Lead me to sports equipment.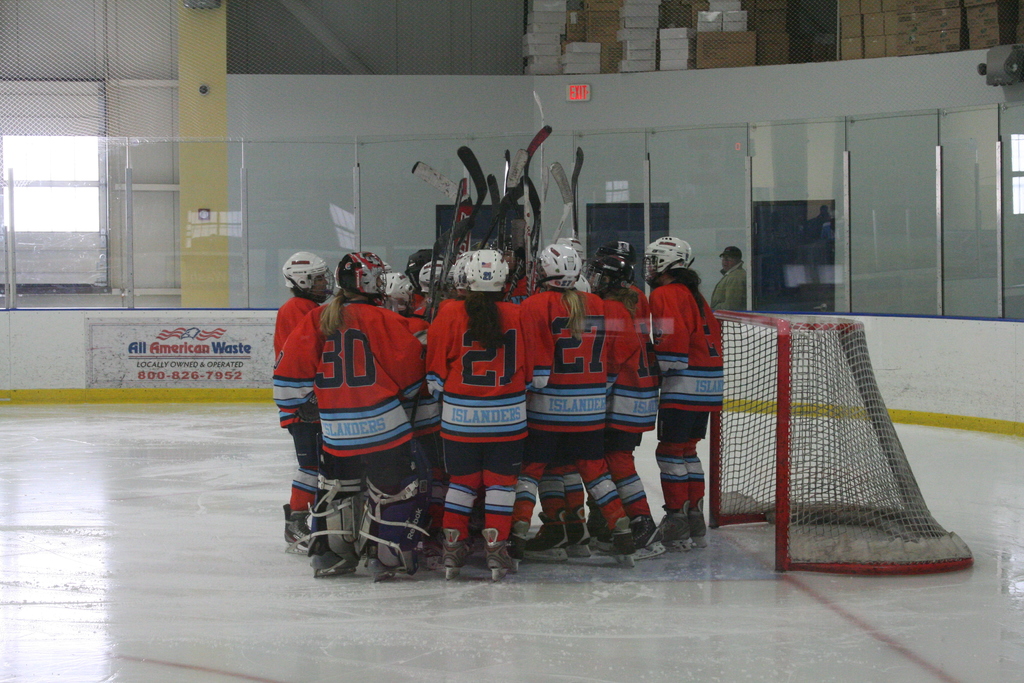
Lead to <region>462, 243, 513, 296</region>.
